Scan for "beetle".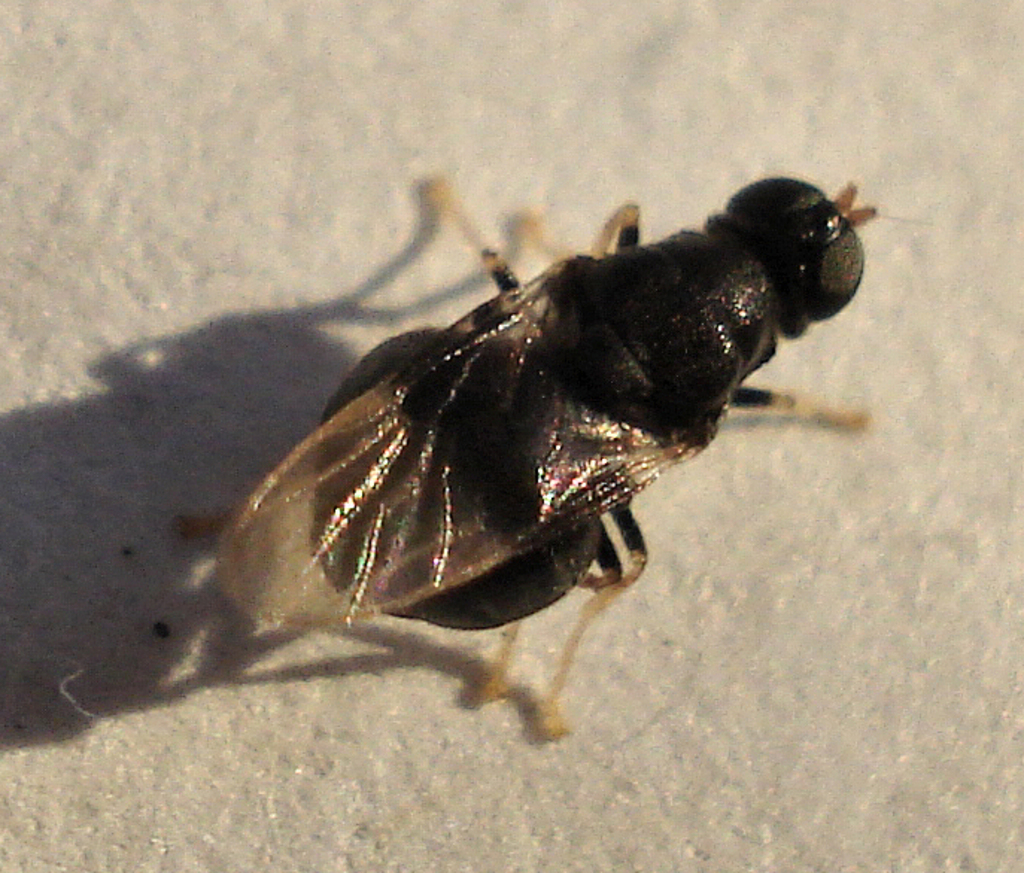
Scan result: region(197, 173, 869, 757).
